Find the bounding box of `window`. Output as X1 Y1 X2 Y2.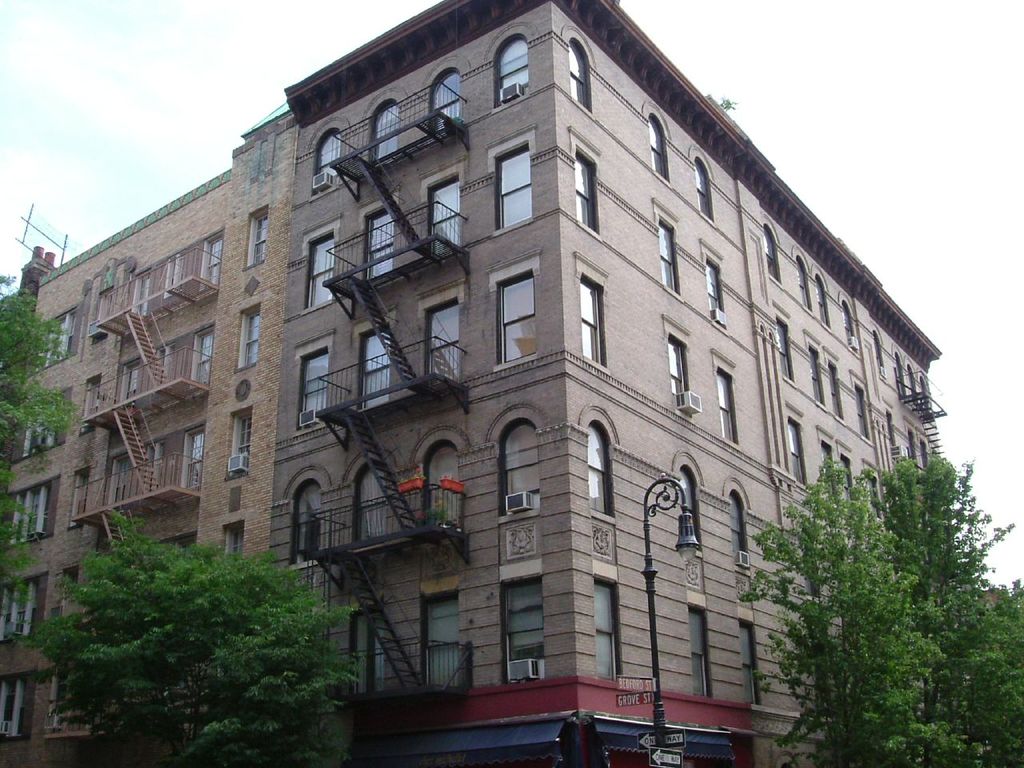
314 132 342 174.
